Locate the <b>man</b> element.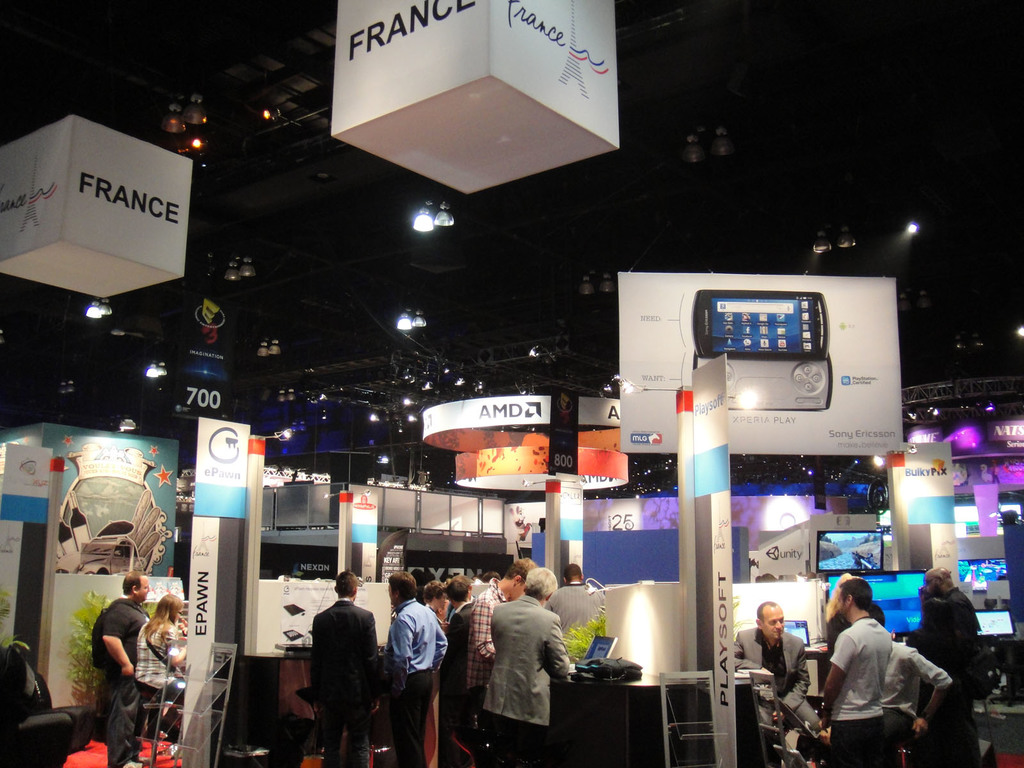
Element bbox: l=100, t=570, r=150, b=767.
